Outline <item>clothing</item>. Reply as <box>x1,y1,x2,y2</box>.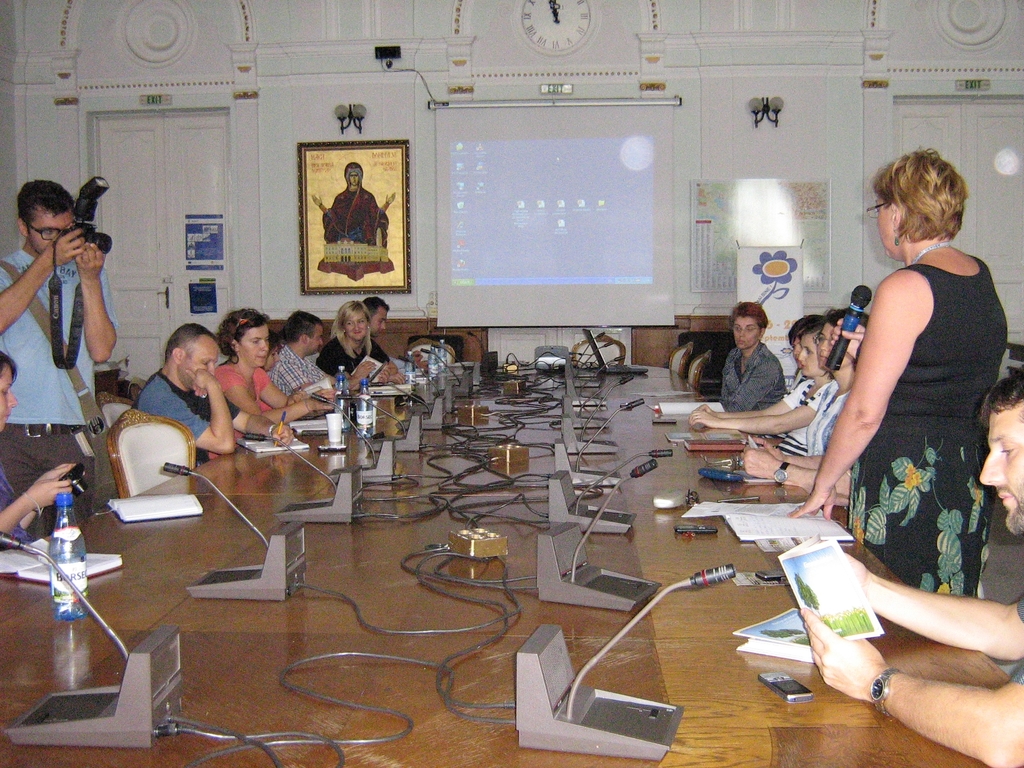
<box>323,338,388,373</box>.
